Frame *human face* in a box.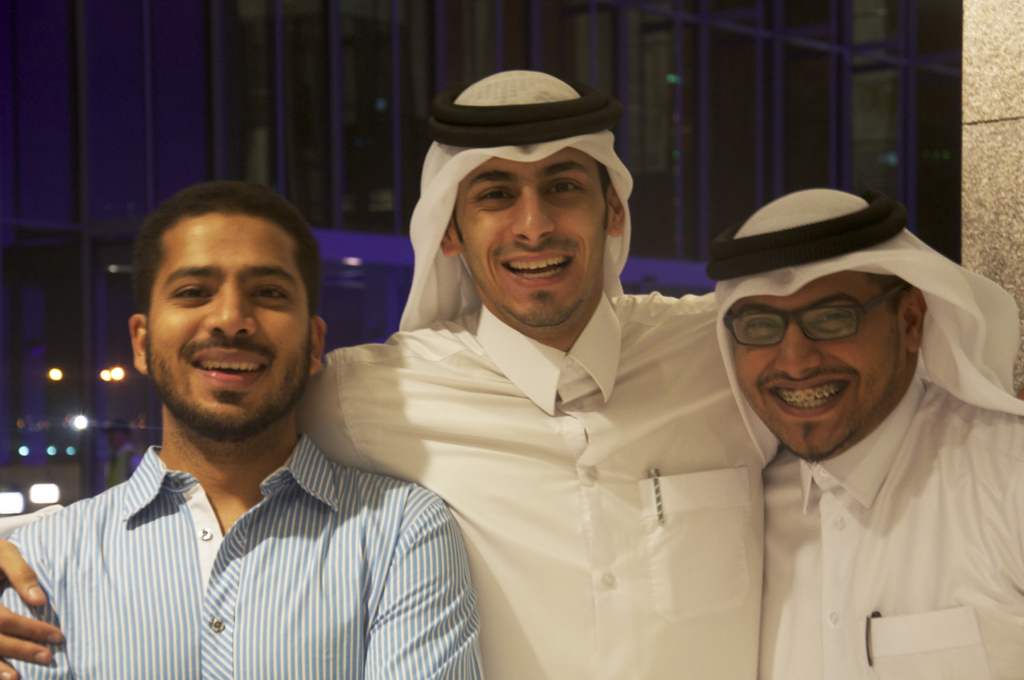
(left=723, top=278, right=905, bottom=468).
